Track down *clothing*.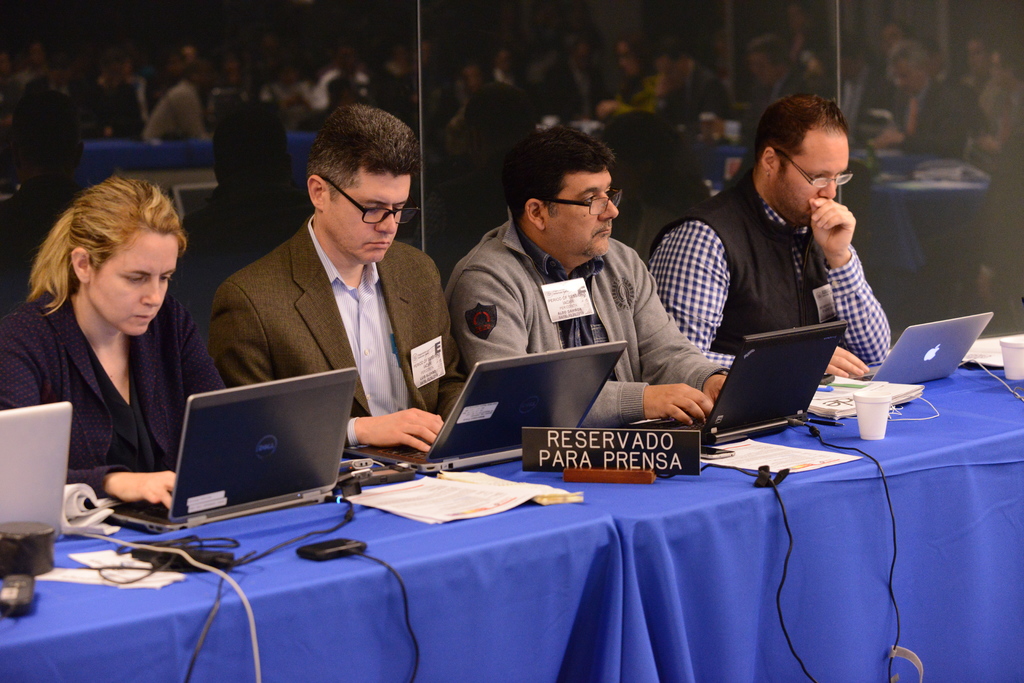
Tracked to Rect(201, 207, 470, 452).
